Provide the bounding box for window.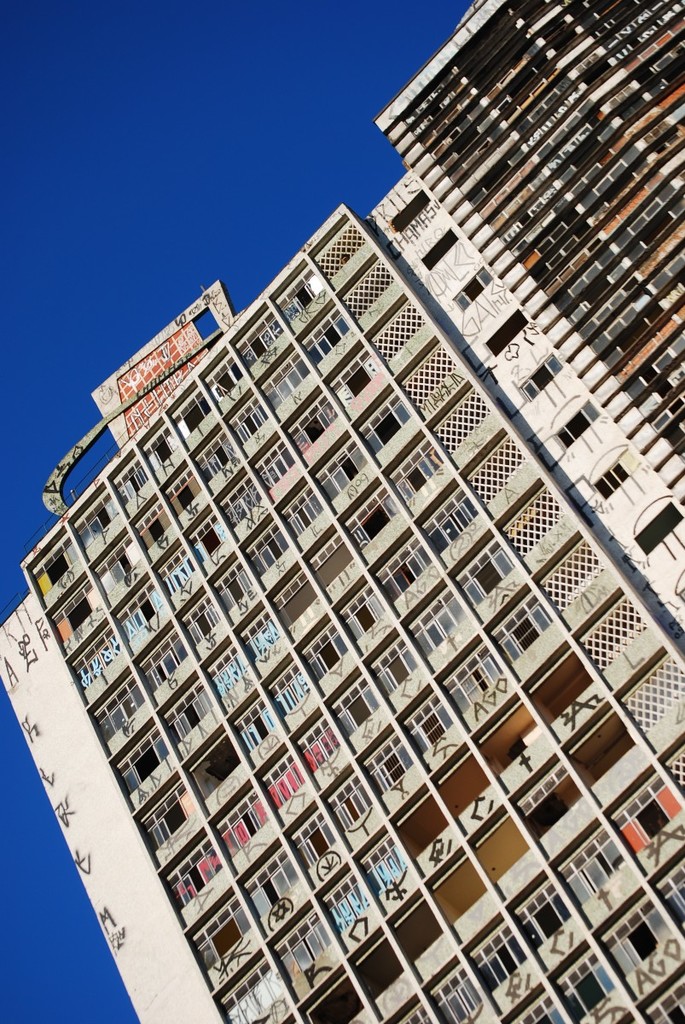
(left=441, top=642, right=503, bottom=713).
